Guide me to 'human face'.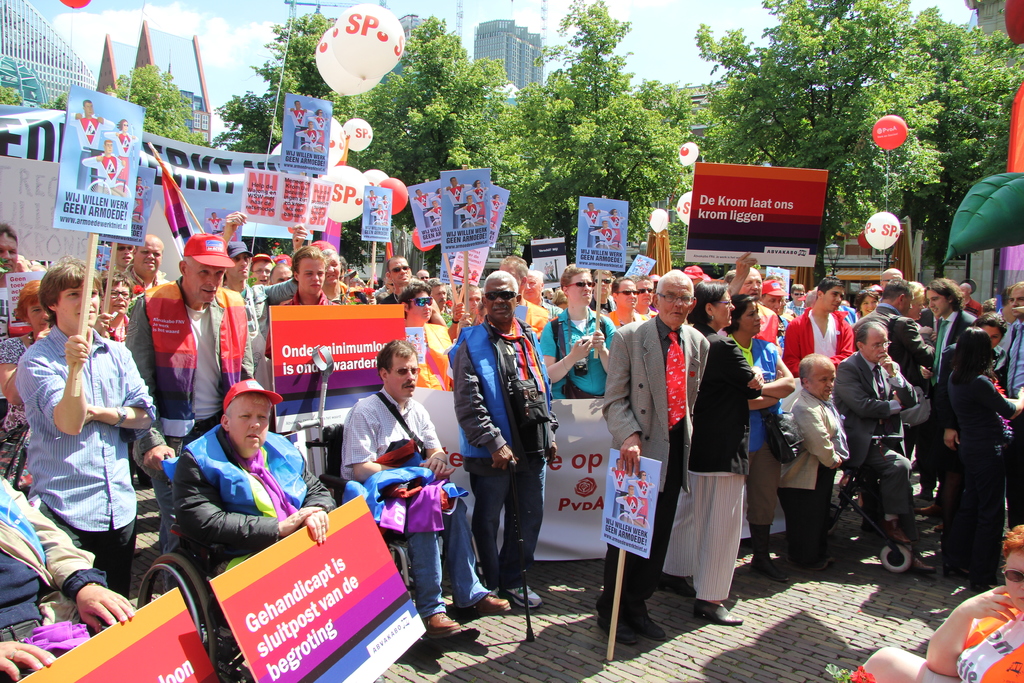
Guidance: <box>296,256,325,293</box>.
